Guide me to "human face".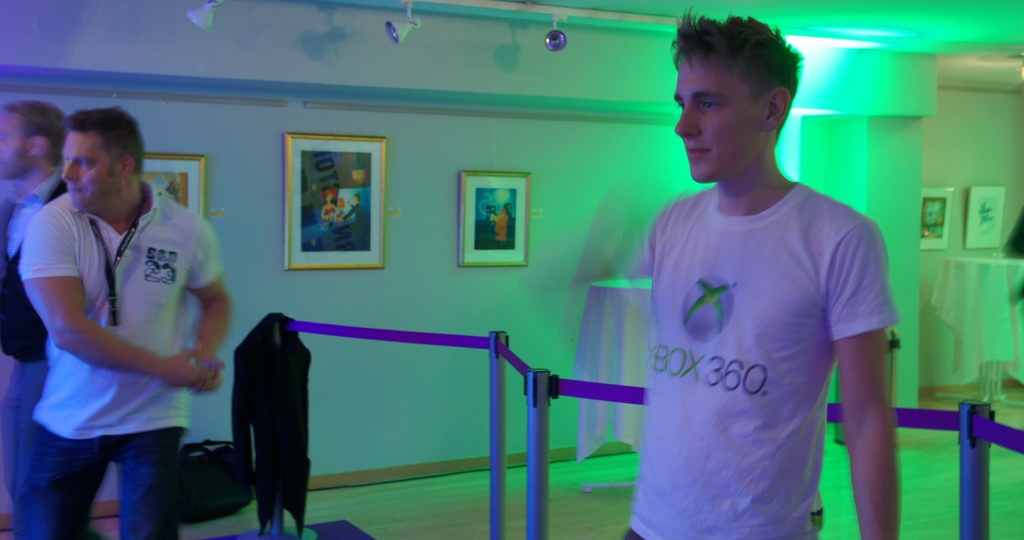
Guidance: (0, 111, 30, 178).
